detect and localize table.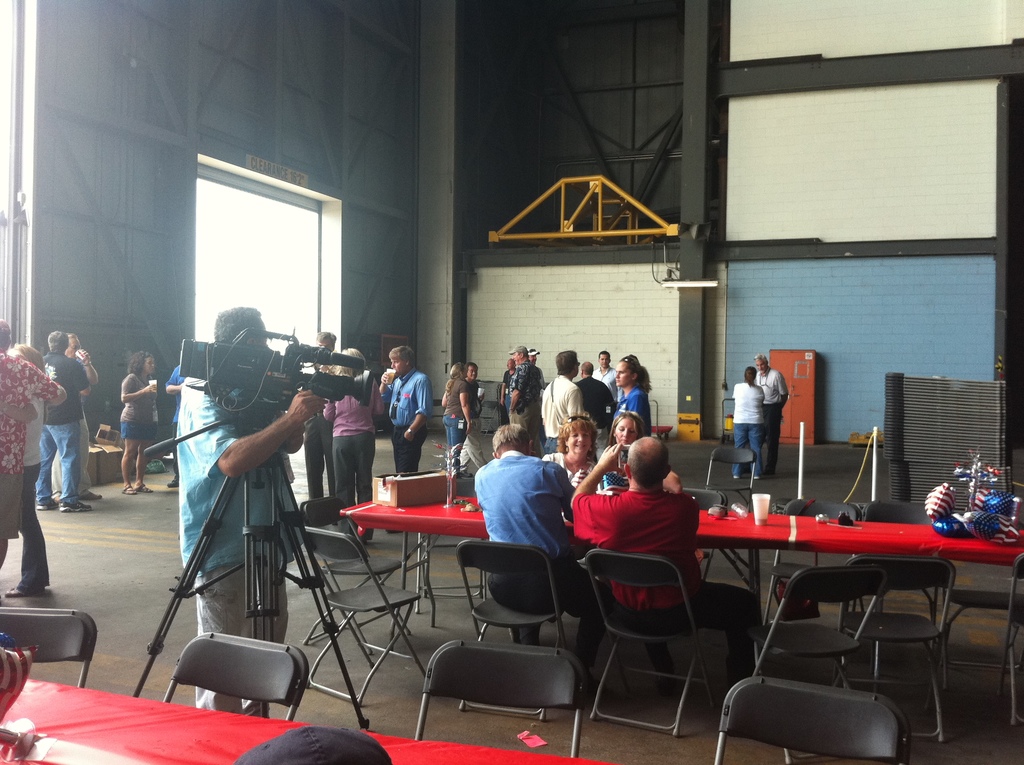
Localized at {"x1": 340, "y1": 495, "x2": 1023, "y2": 730}.
